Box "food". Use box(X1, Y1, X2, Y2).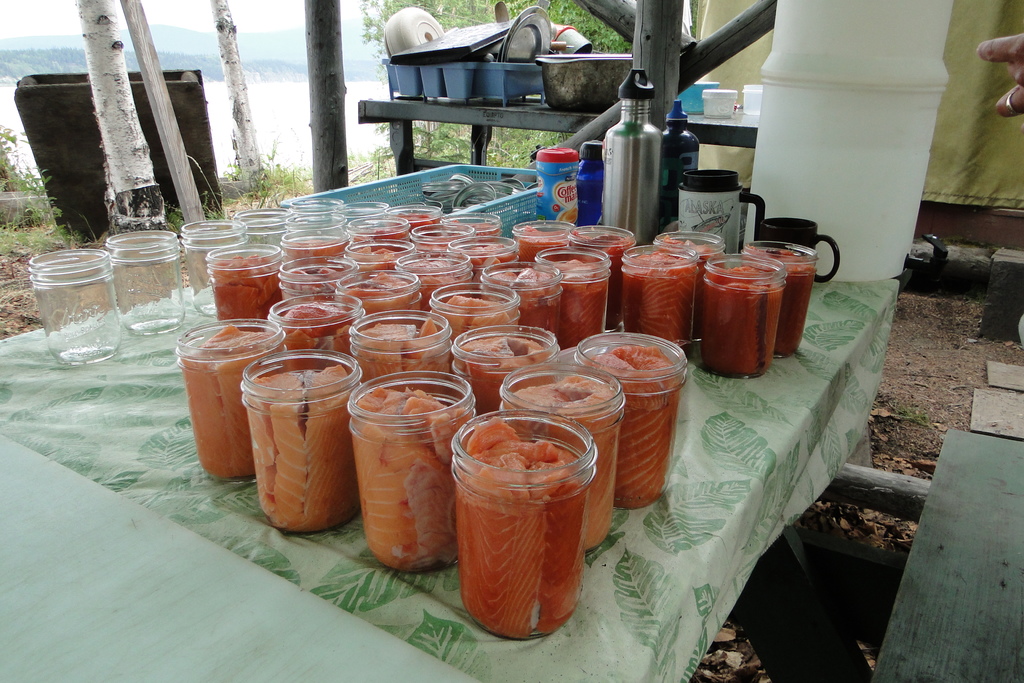
box(355, 370, 461, 573).
